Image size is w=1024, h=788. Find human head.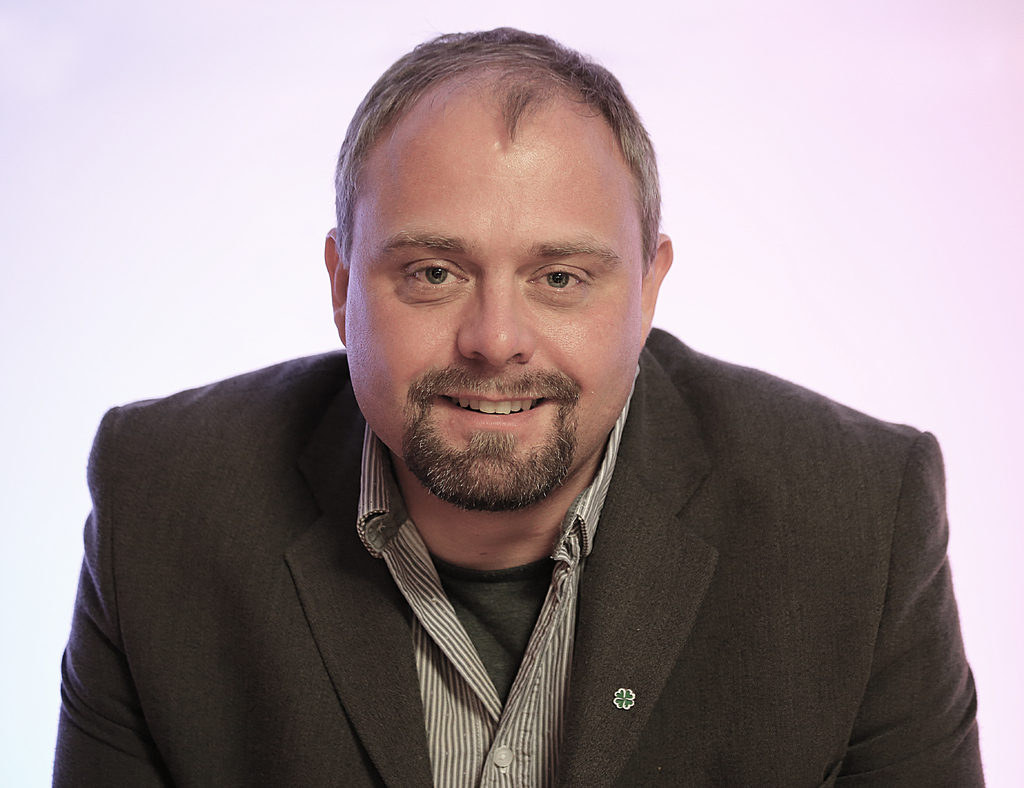
{"left": 323, "top": 20, "right": 676, "bottom": 453}.
